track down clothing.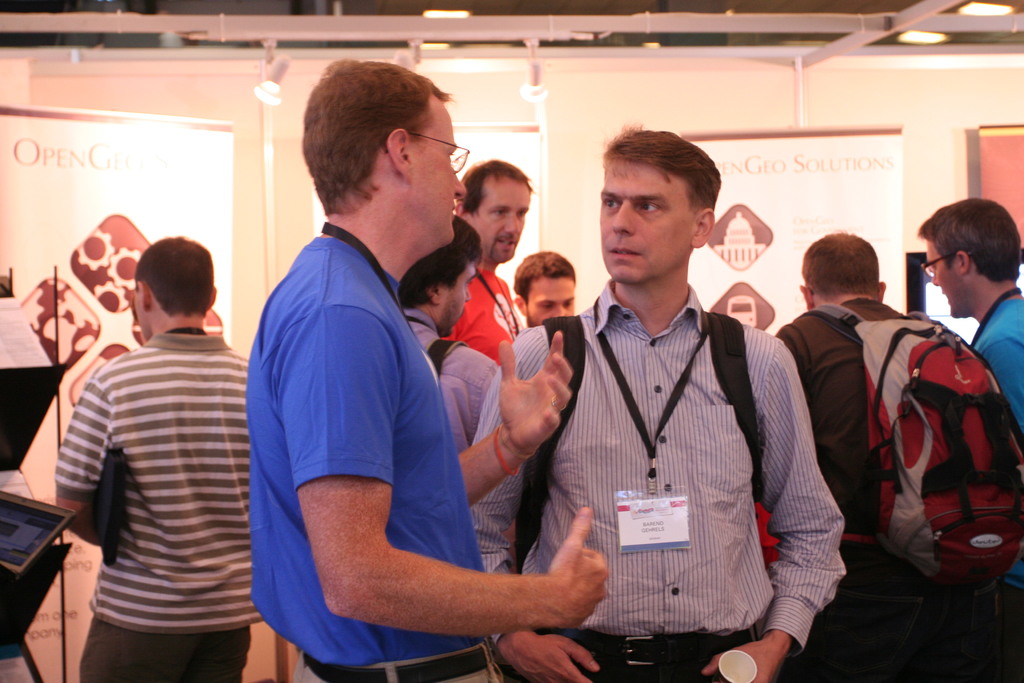
Tracked to Rect(49, 327, 268, 682).
